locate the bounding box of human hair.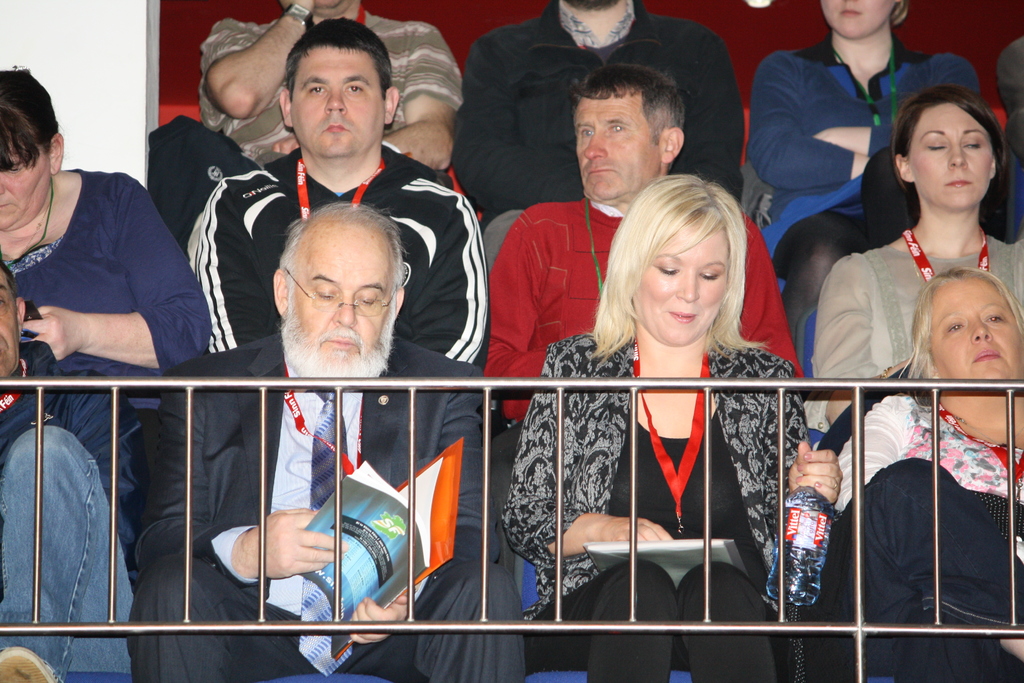
Bounding box: x1=281, y1=200, x2=403, y2=288.
